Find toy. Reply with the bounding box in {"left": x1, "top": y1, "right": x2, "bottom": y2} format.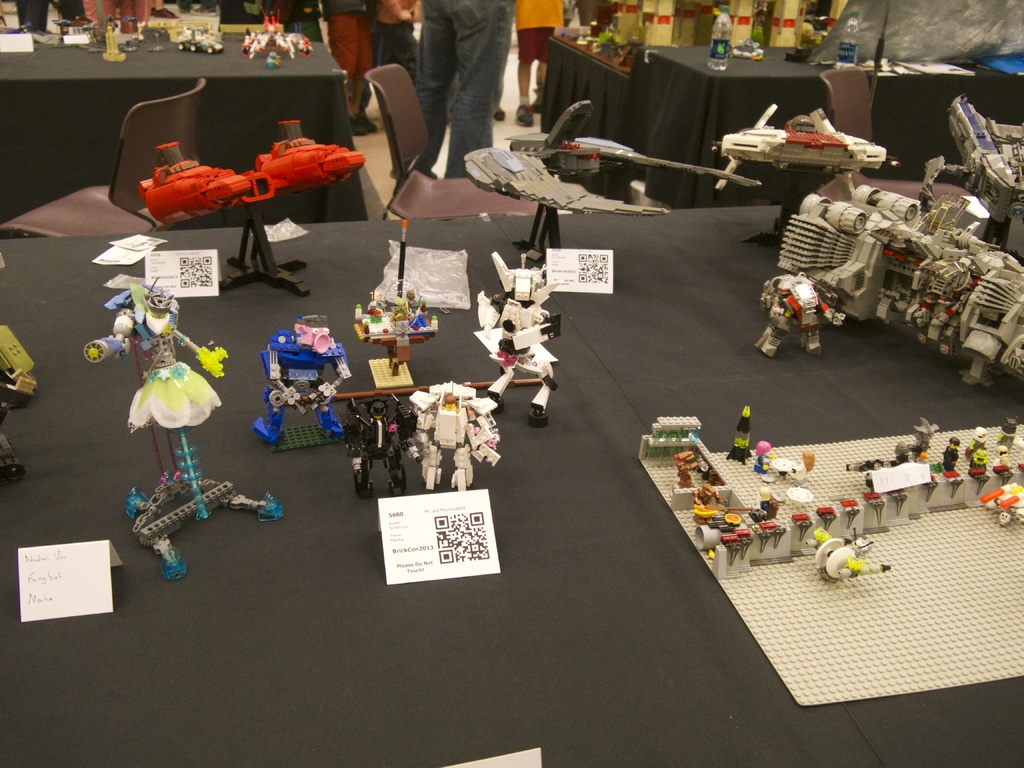
{"left": 479, "top": 252, "right": 564, "bottom": 428}.
